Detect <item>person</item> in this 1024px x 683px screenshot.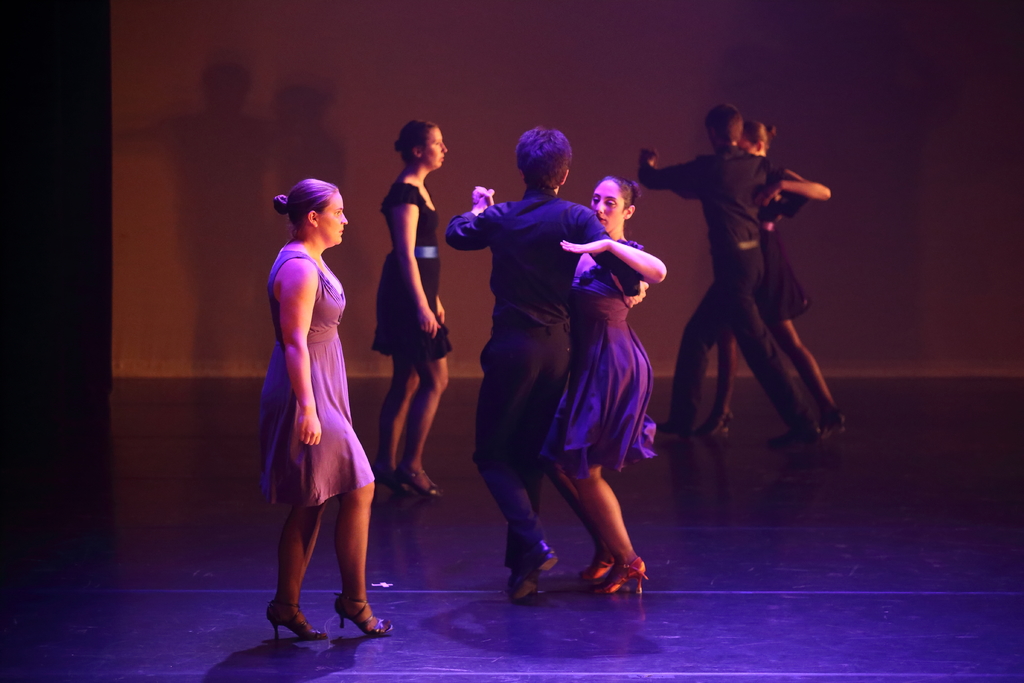
Detection: [471,178,668,593].
